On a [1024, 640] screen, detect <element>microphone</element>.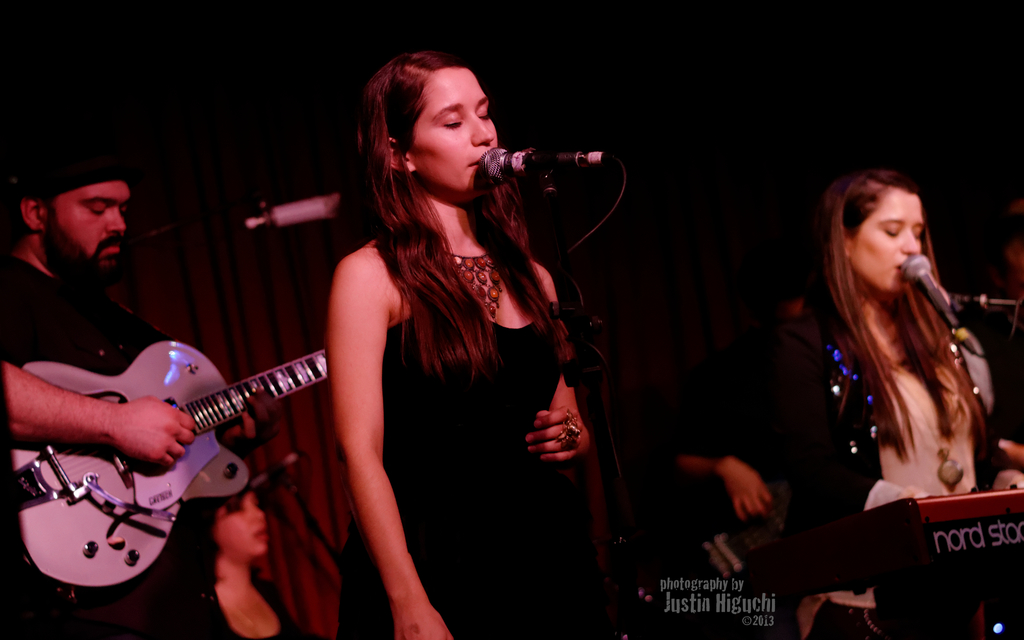
[904, 252, 964, 332].
